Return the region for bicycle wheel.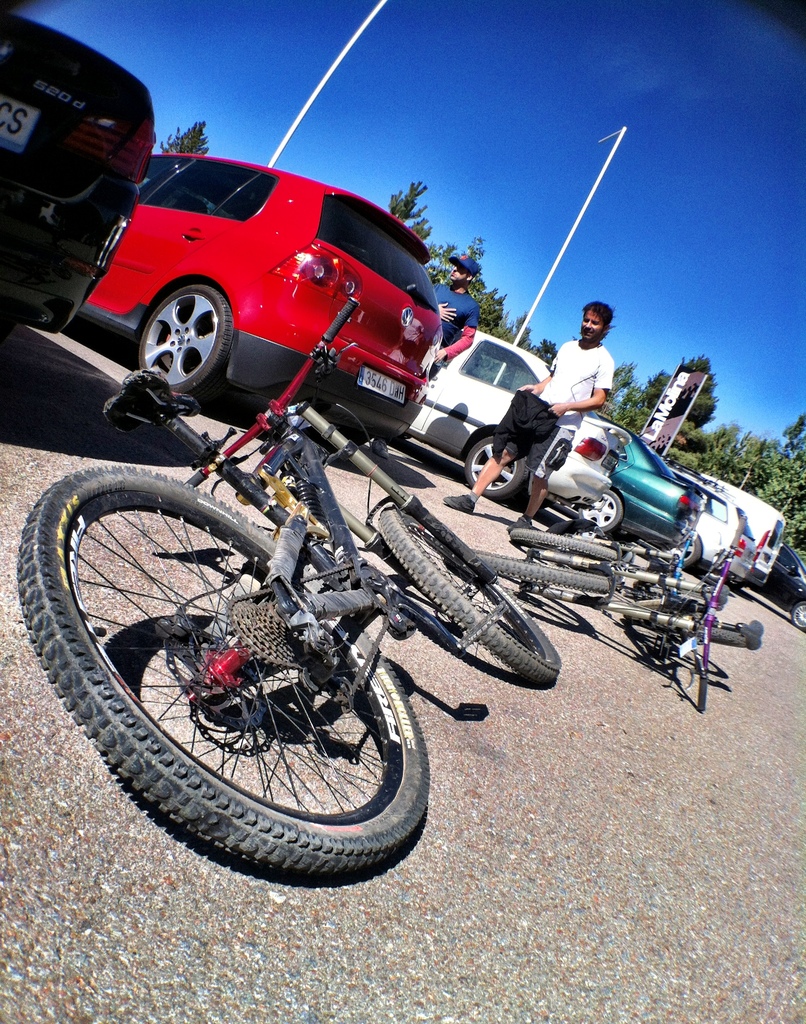
[x1=17, y1=456, x2=451, y2=876].
